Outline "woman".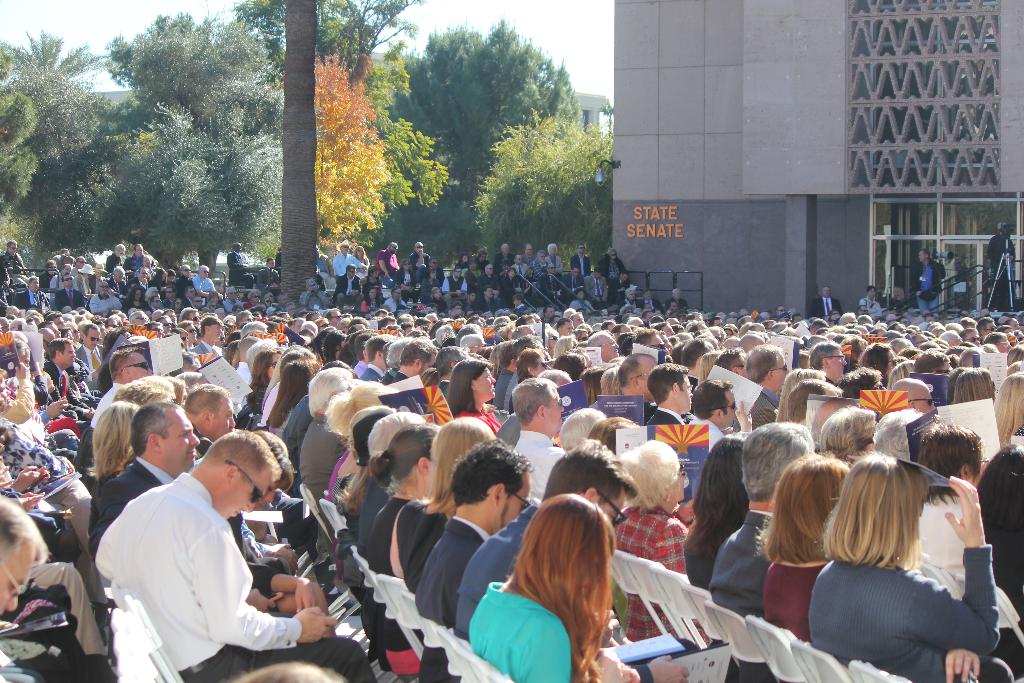
Outline: 124 286 148 313.
